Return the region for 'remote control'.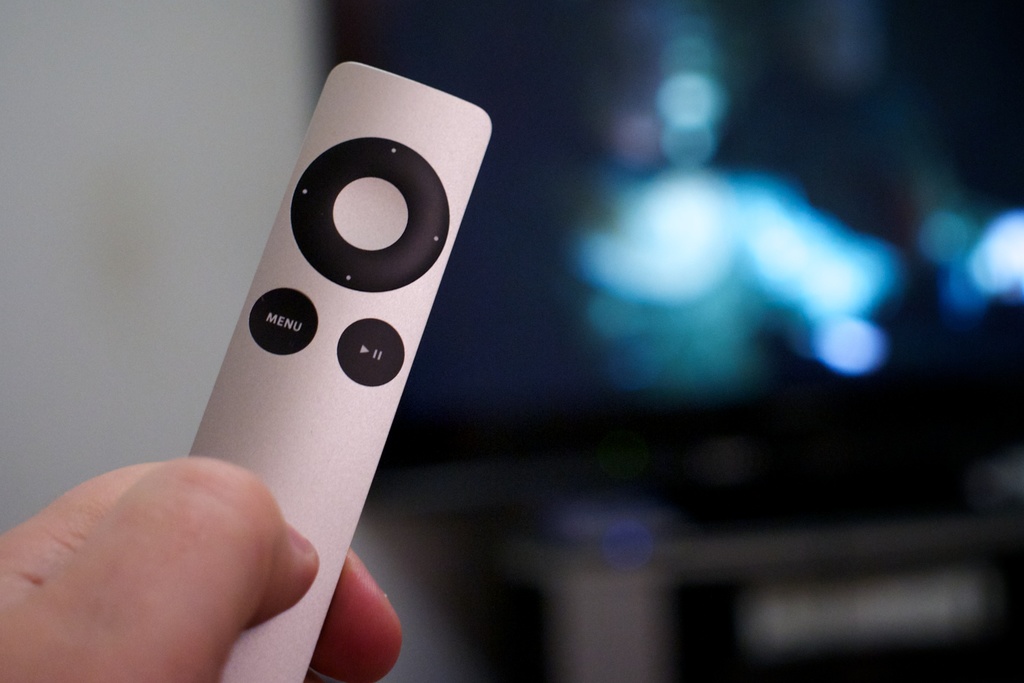
Rect(190, 62, 493, 682).
